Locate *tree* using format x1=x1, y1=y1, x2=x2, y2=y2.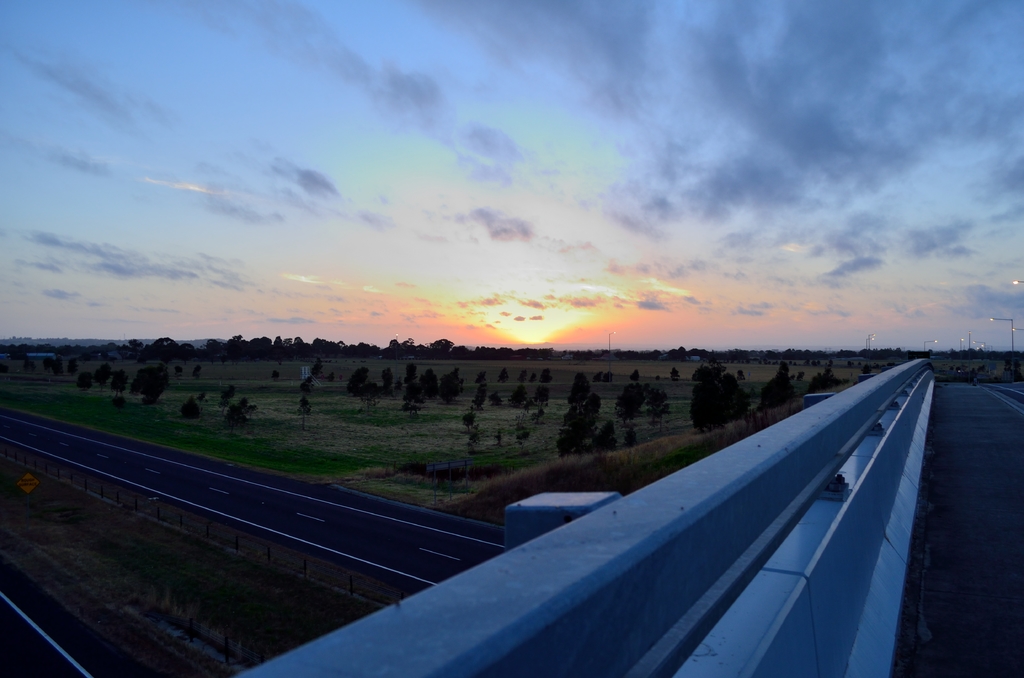
x1=461, y1=408, x2=477, y2=427.
